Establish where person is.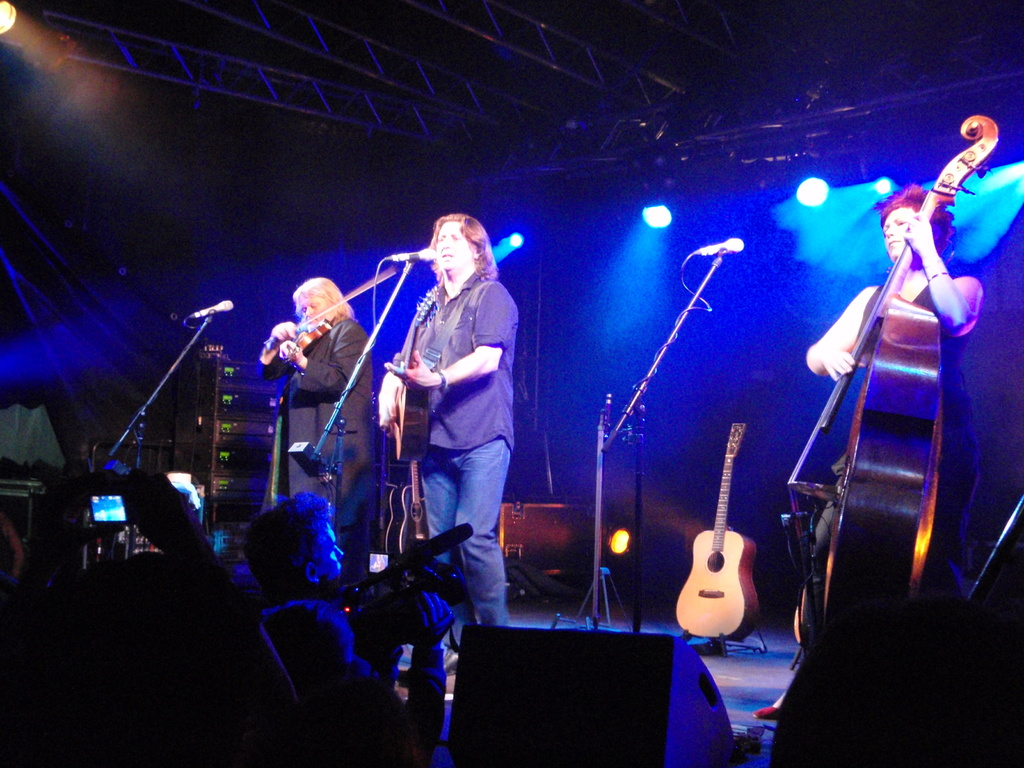
Established at (x1=365, y1=209, x2=520, y2=647).
